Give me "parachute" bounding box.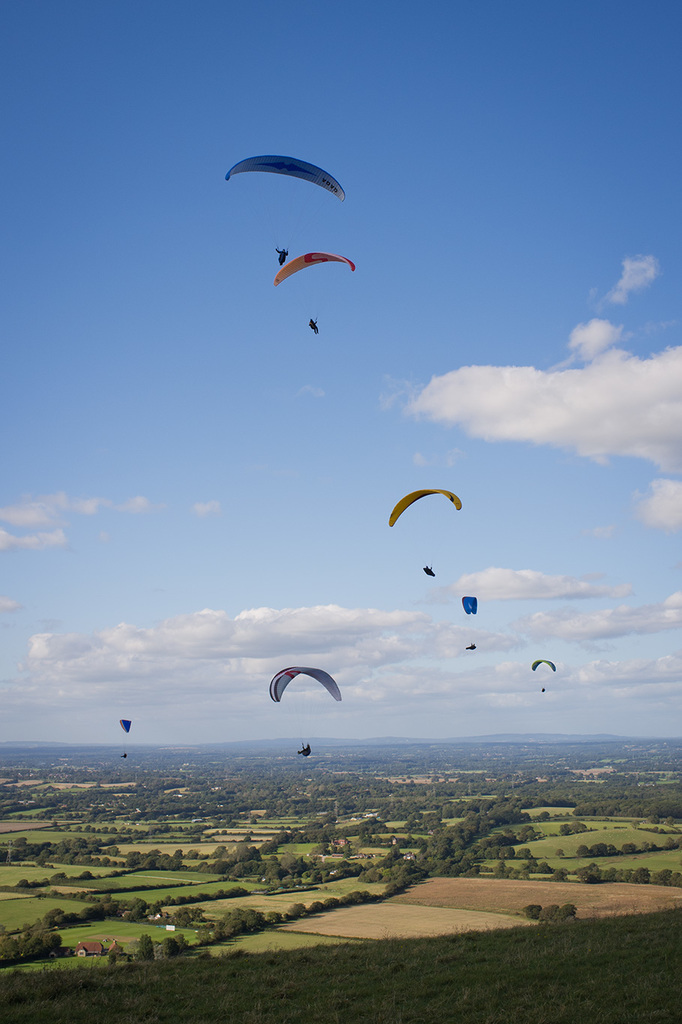
box(387, 487, 465, 570).
